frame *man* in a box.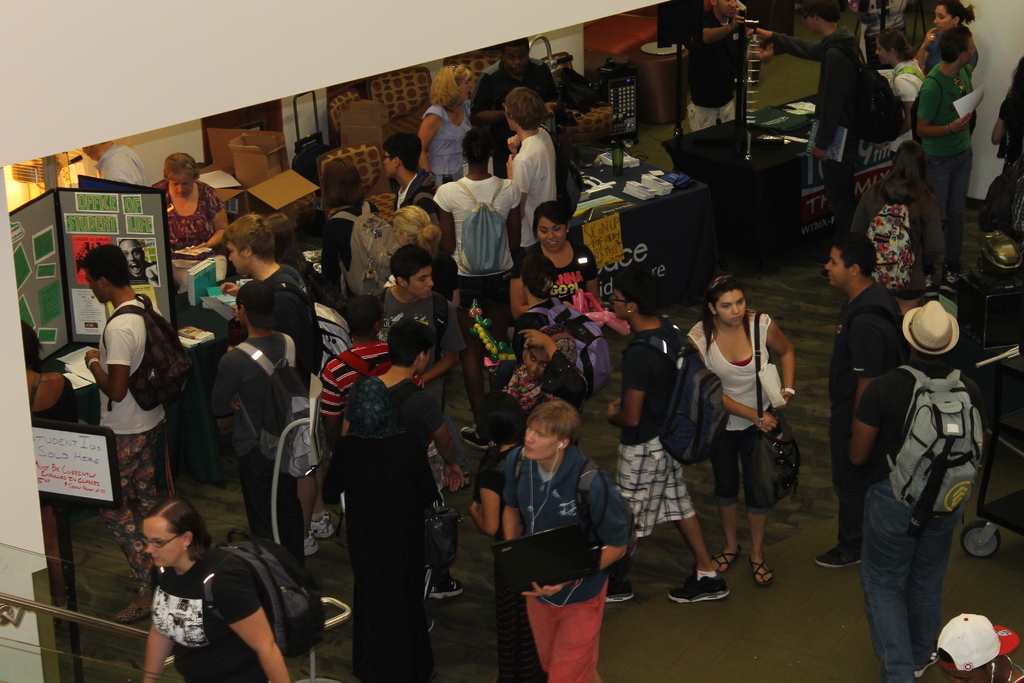
81 245 172 623.
